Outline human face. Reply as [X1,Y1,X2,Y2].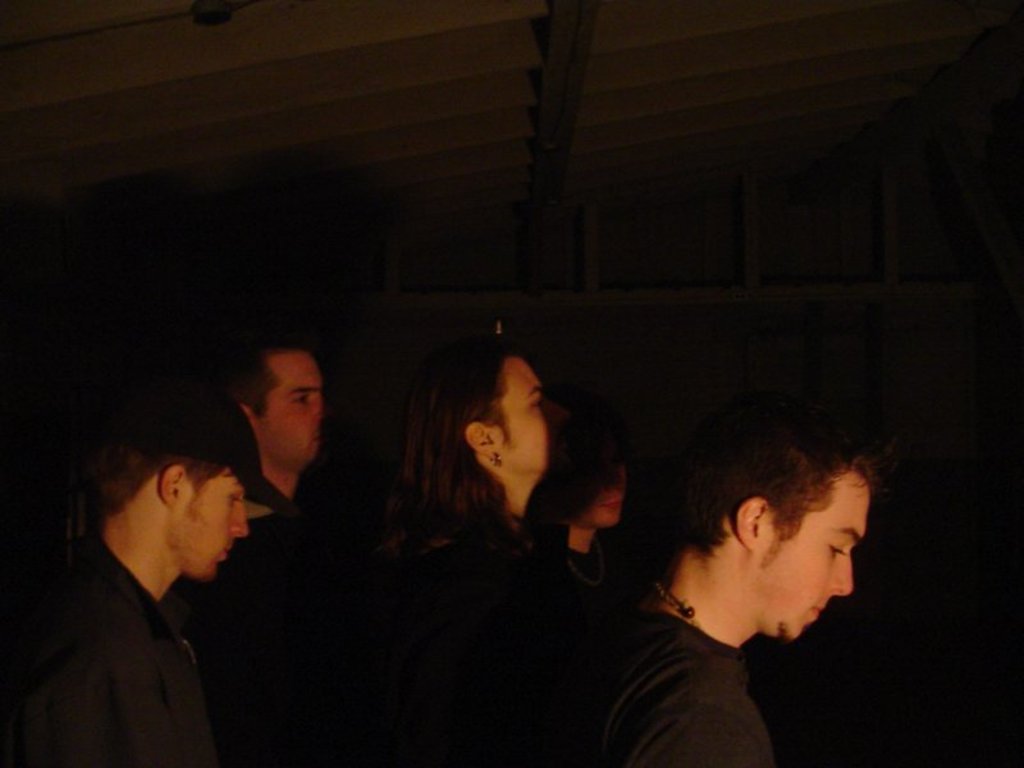
[490,356,570,475].
